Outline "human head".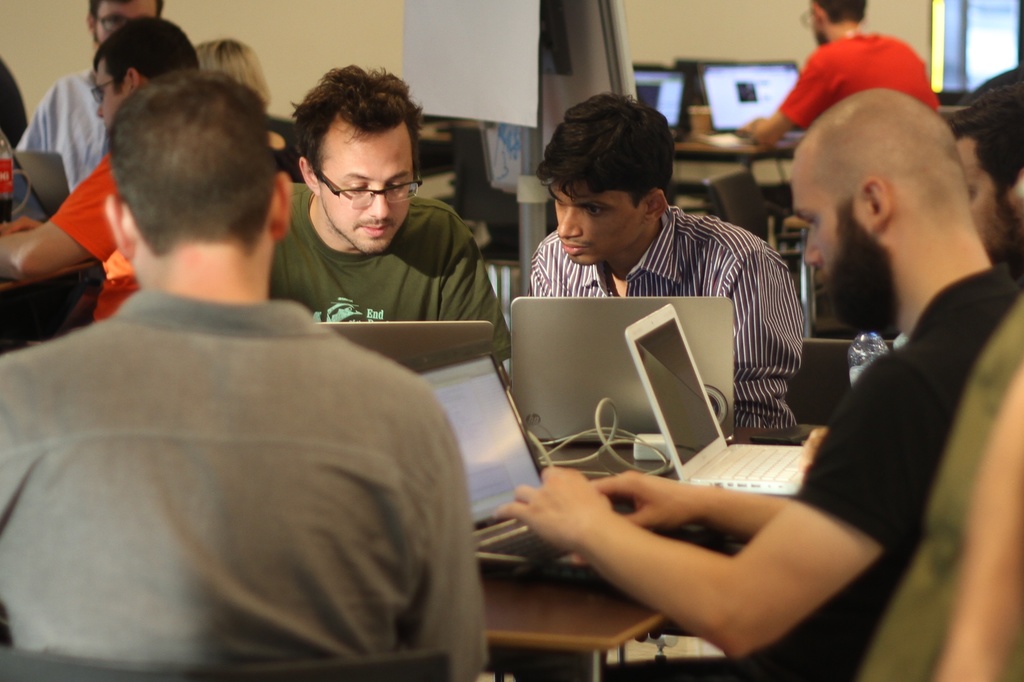
Outline: <region>94, 26, 204, 134</region>.
